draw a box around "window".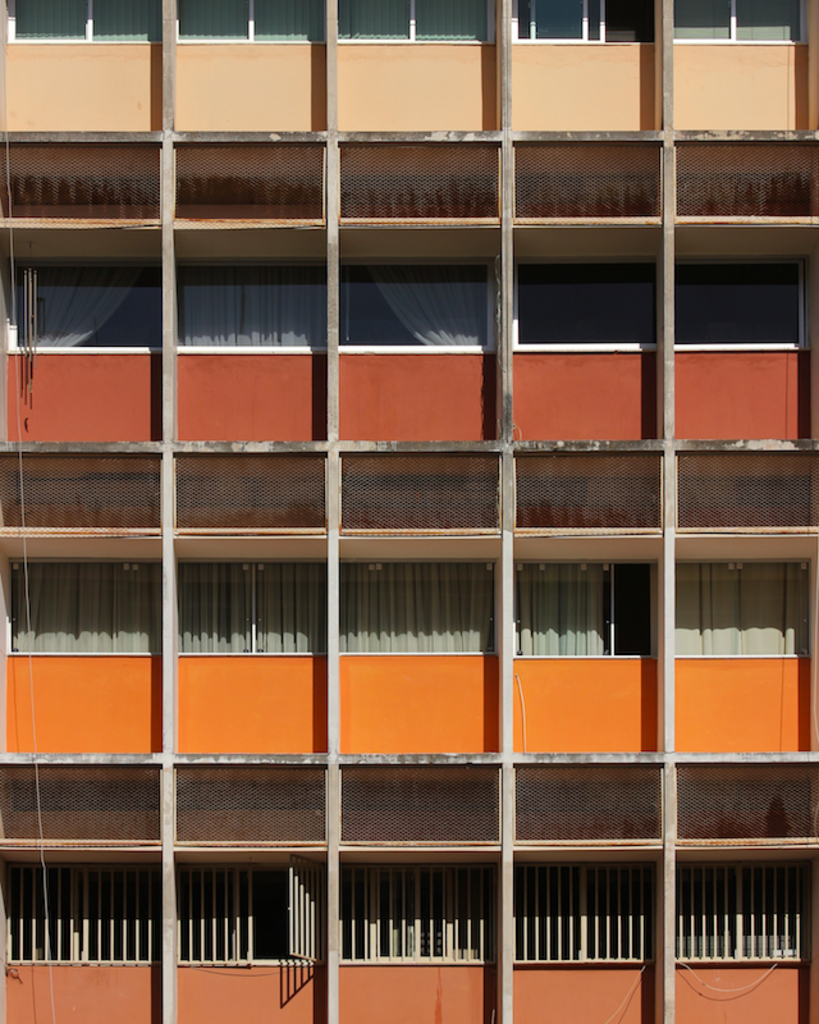
x1=674, y1=0, x2=806, y2=47.
